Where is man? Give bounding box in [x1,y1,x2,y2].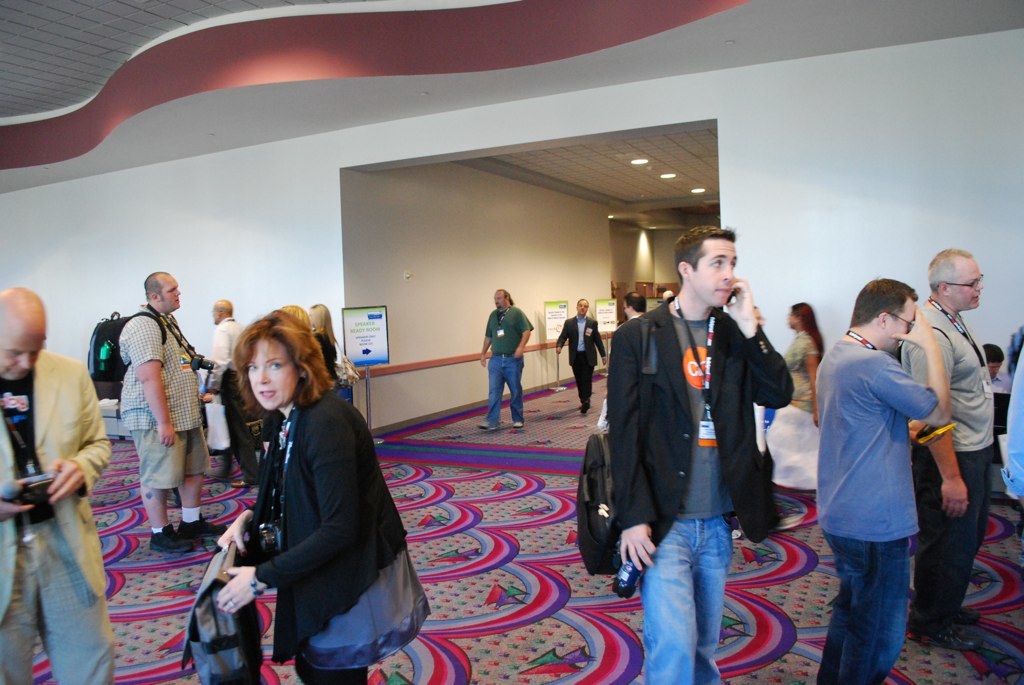
[595,224,792,684].
